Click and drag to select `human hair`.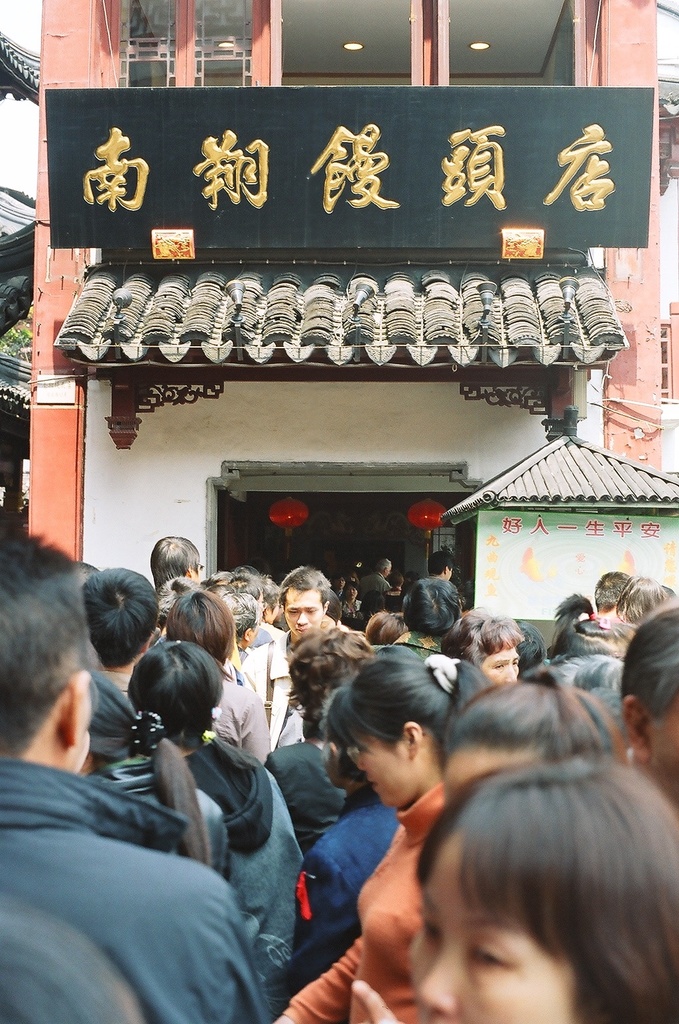
Selection: l=376, t=558, r=392, b=575.
